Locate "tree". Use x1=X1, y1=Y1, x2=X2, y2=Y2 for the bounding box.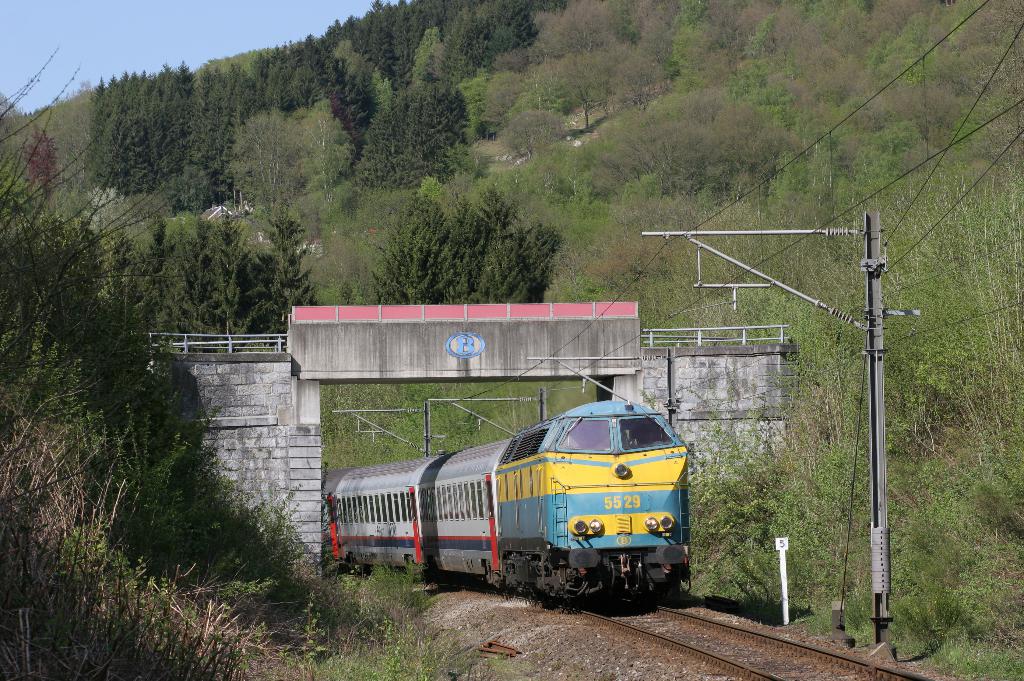
x1=371, y1=184, x2=563, y2=301.
